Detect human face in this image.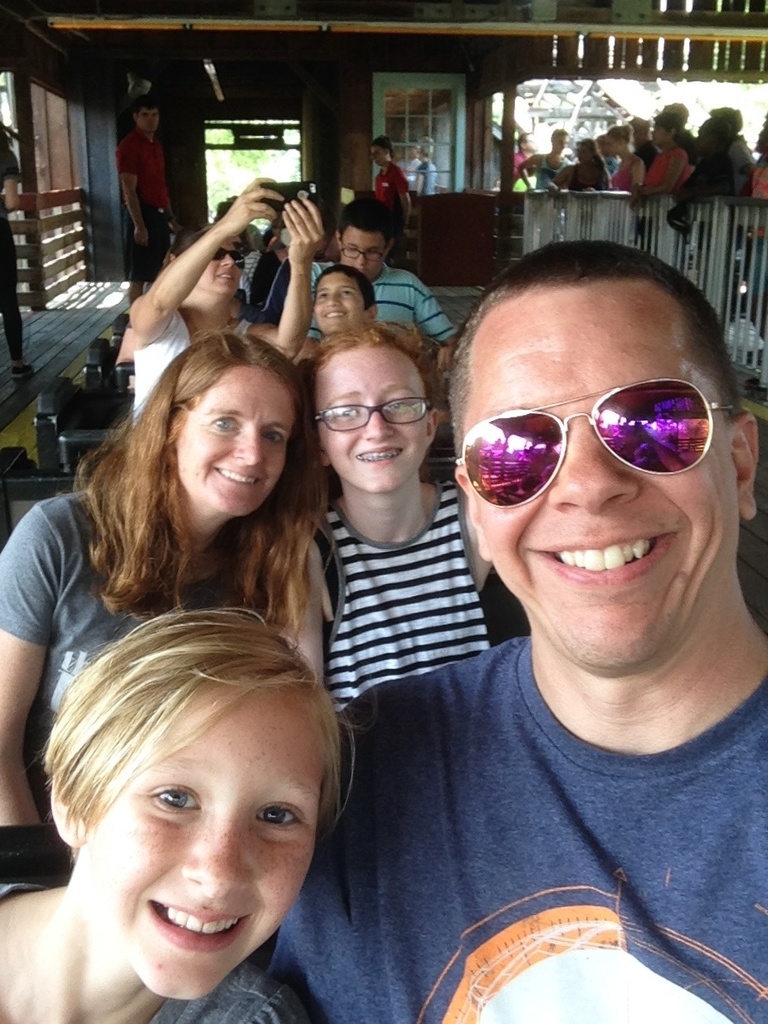
Detection: <bbox>132, 87, 169, 131</bbox>.
